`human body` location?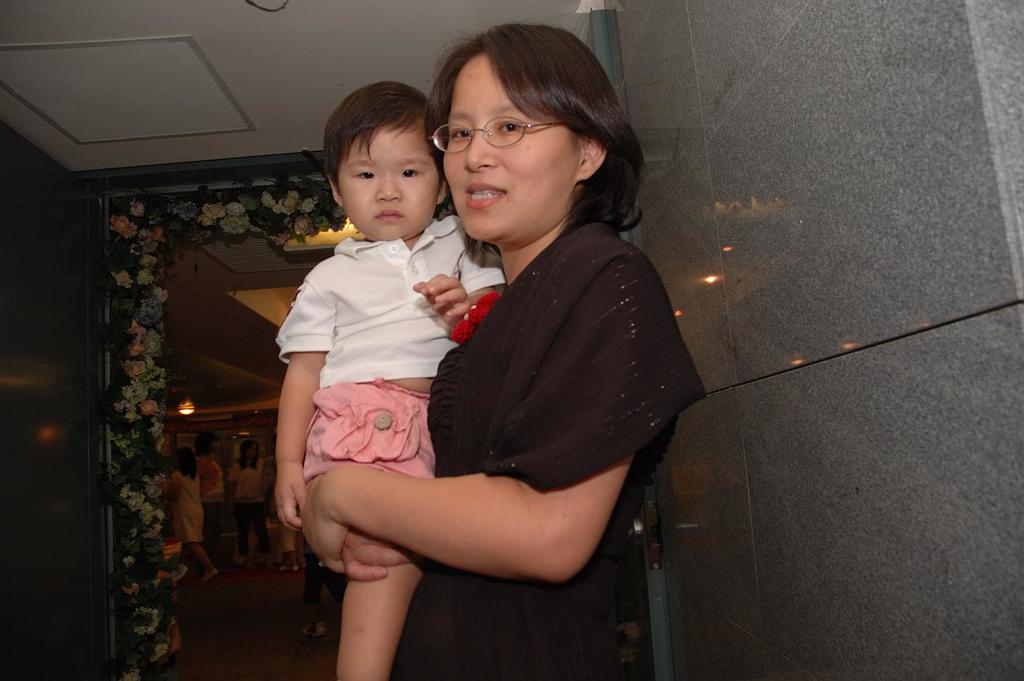
(355,63,702,638)
